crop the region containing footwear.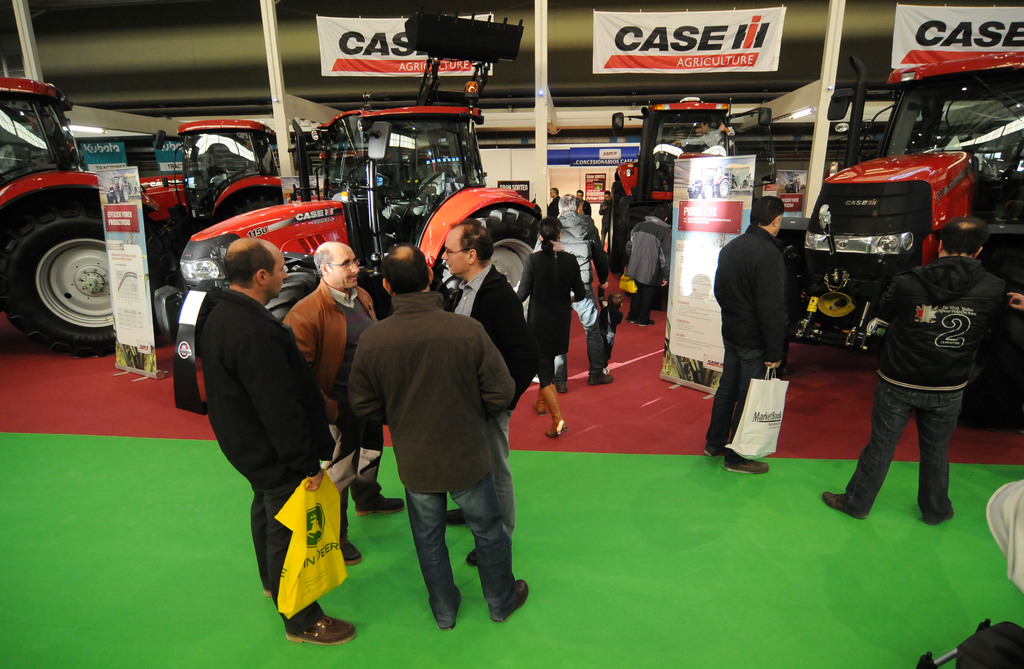
Crop region: l=820, t=488, r=863, b=519.
